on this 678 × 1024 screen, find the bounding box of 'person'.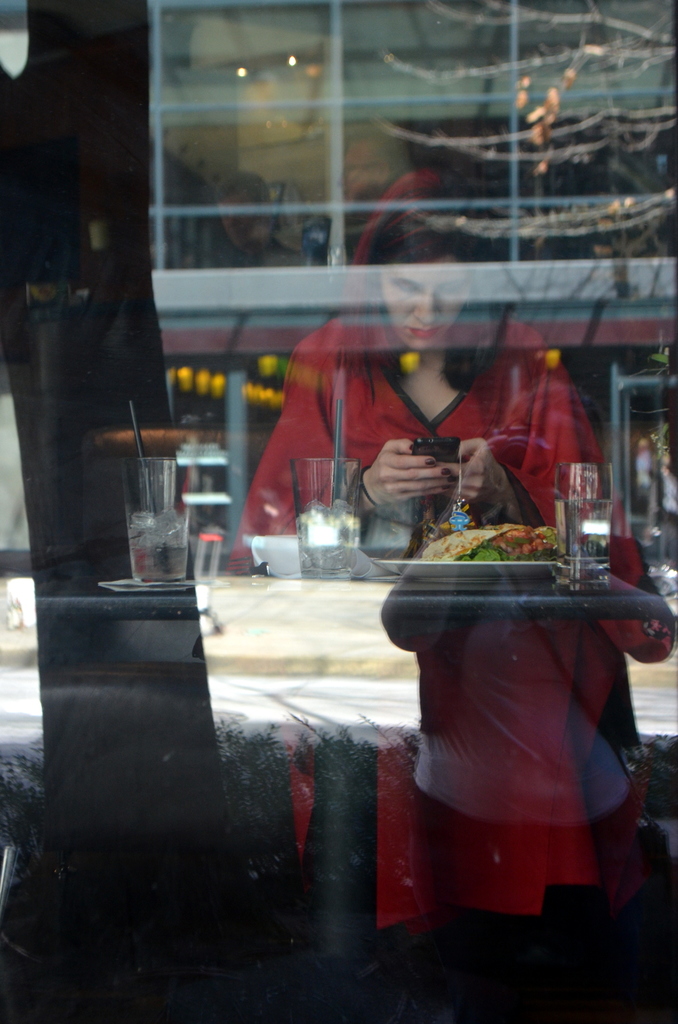
Bounding box: [x1=377, y1=435, x2=677, y2=914].
